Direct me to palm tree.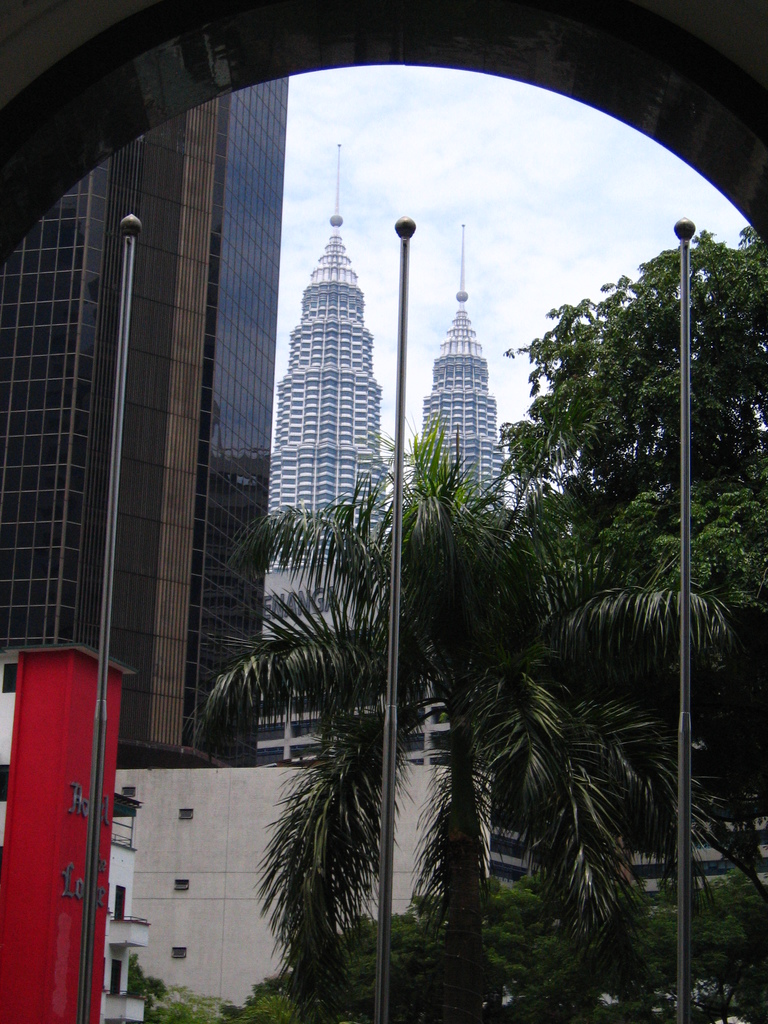
Direction: {"left": 183, "top": 418, "right": 724, "bottom": 1023}.
